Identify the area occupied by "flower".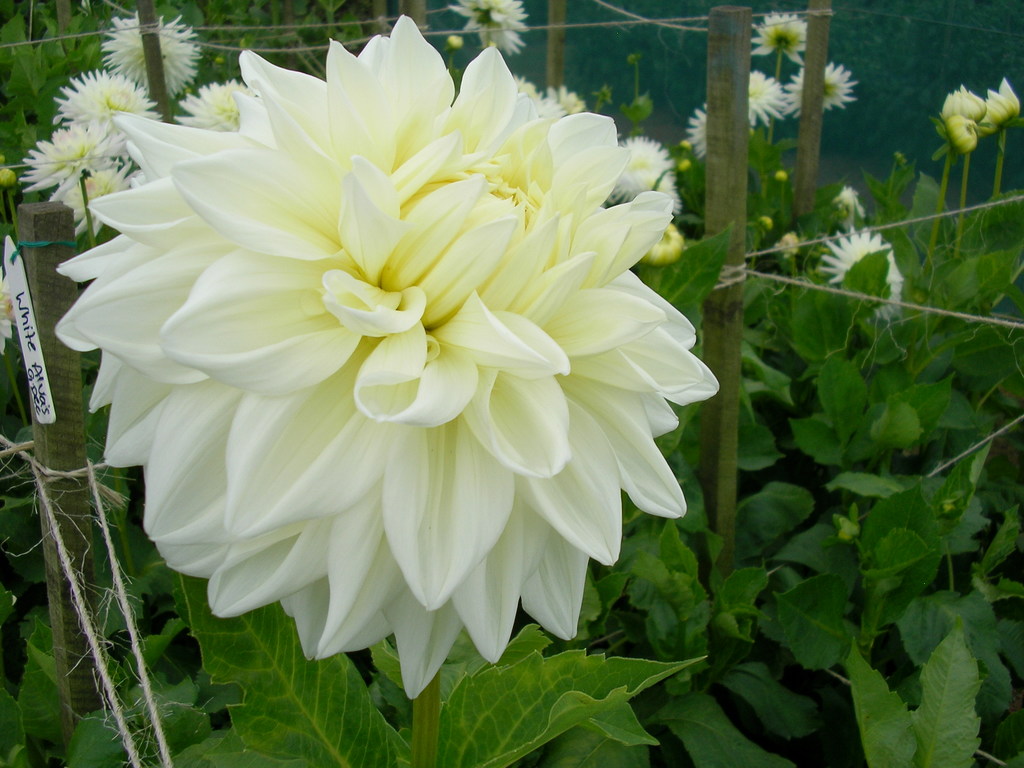
Area: <region>789, 63, 861, 119</region>.
